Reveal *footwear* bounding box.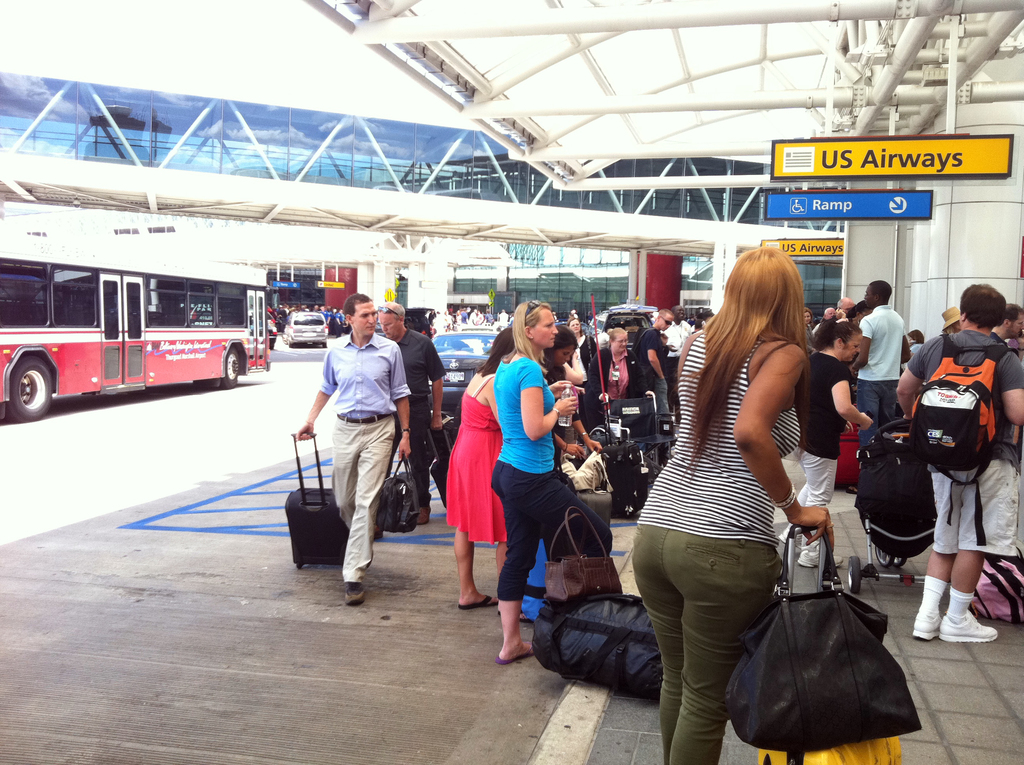
Revealed: (494, 644, 532, 666).
